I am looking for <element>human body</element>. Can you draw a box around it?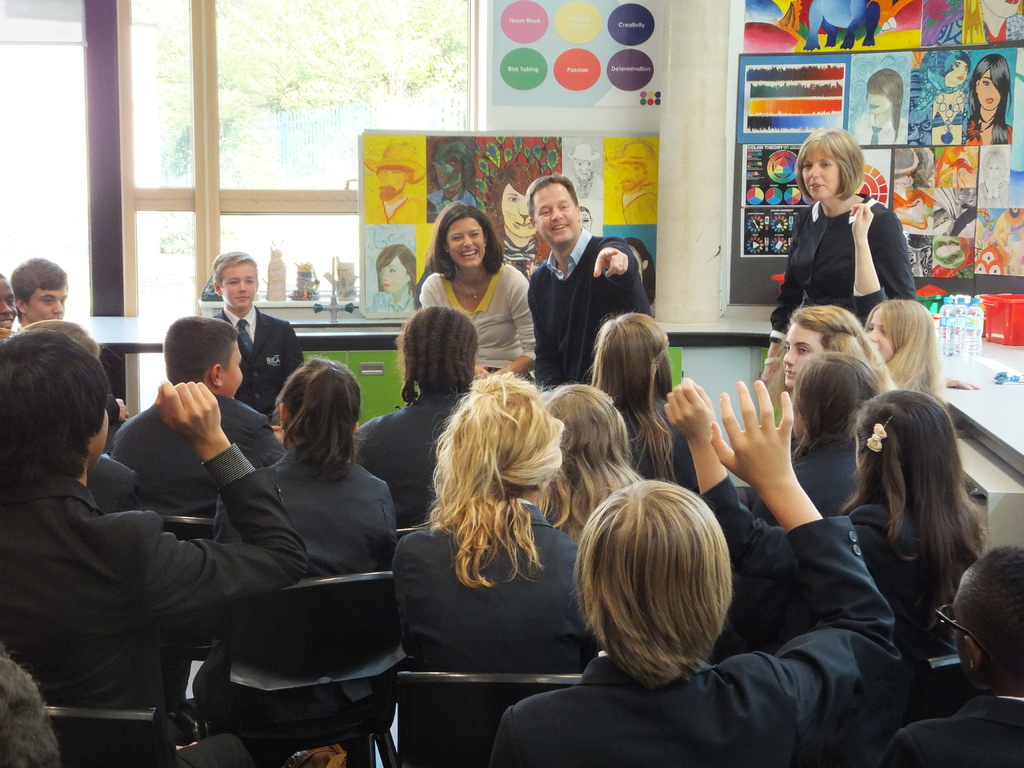
Sure, the bounding box is crop(207, 299, 298, 419).
